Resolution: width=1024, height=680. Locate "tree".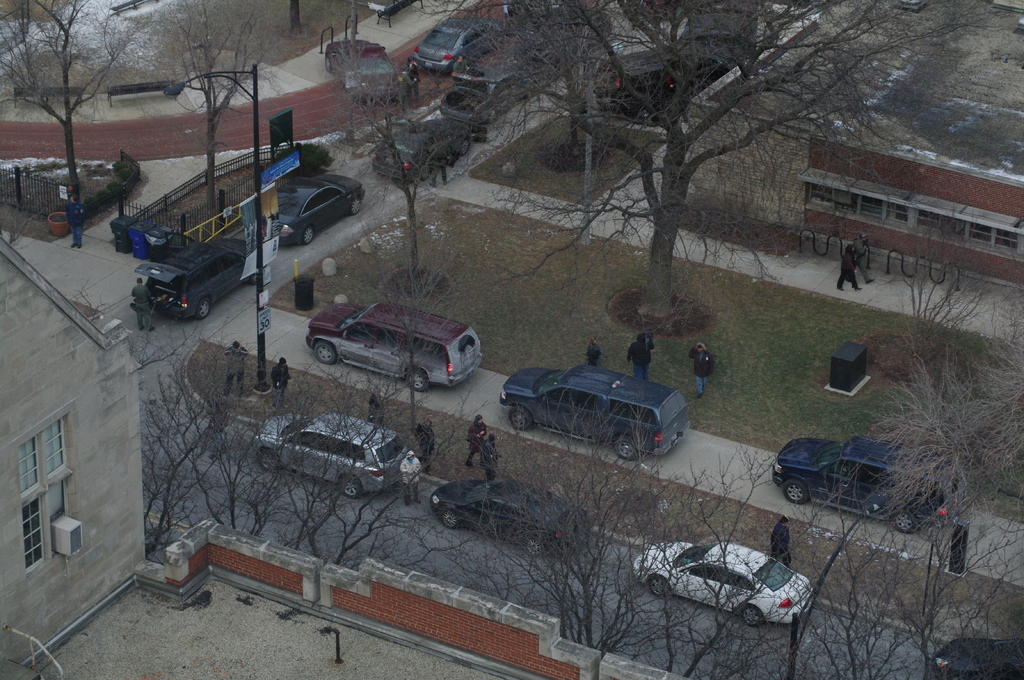
select_region(304, 35, 488, 286).
